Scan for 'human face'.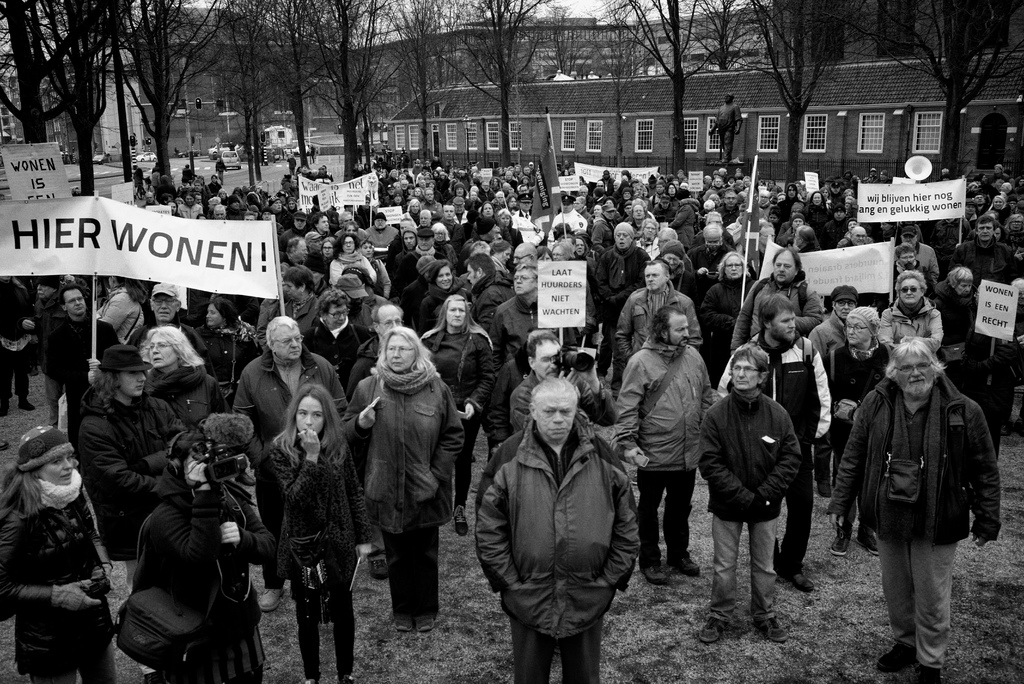
Scan result: <region>212, 175, 214, 181</region>.
